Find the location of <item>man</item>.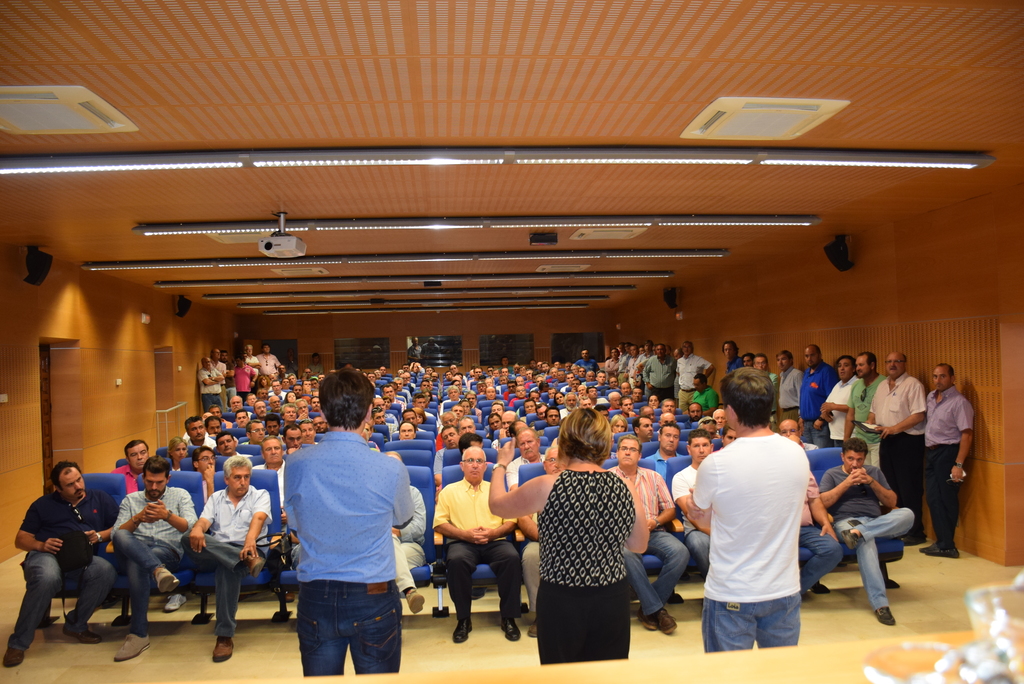
Location: x1=309 y1=350 x2=324 y2=374.
